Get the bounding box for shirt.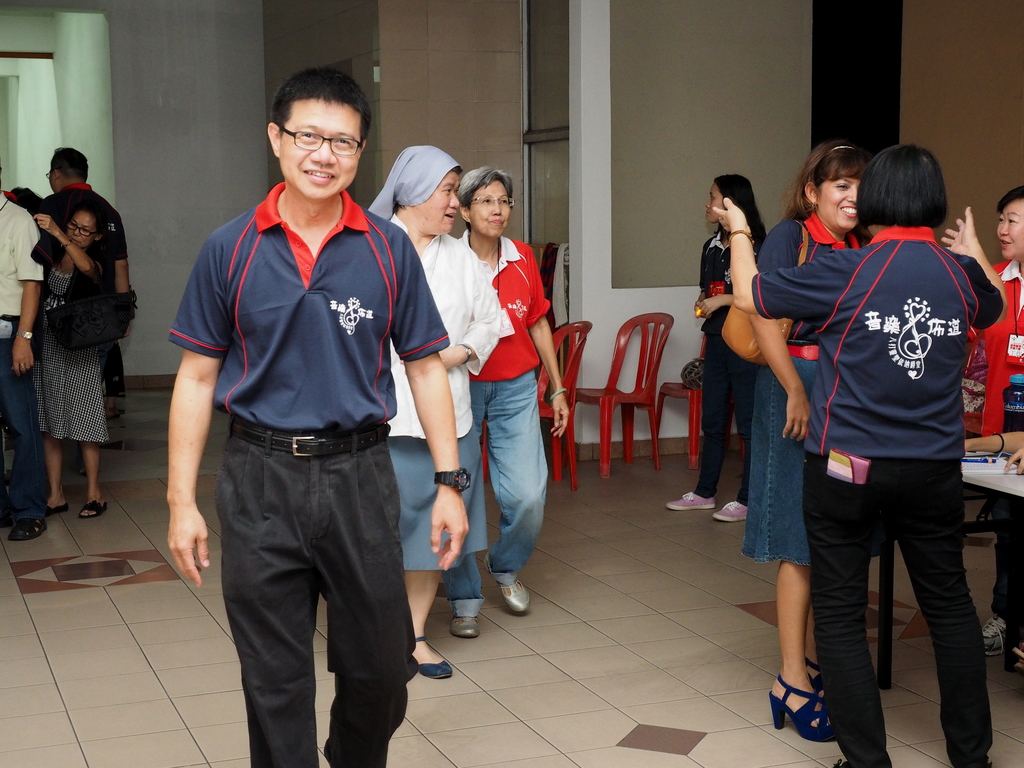
bbox=[0, 195, 44, 317].
